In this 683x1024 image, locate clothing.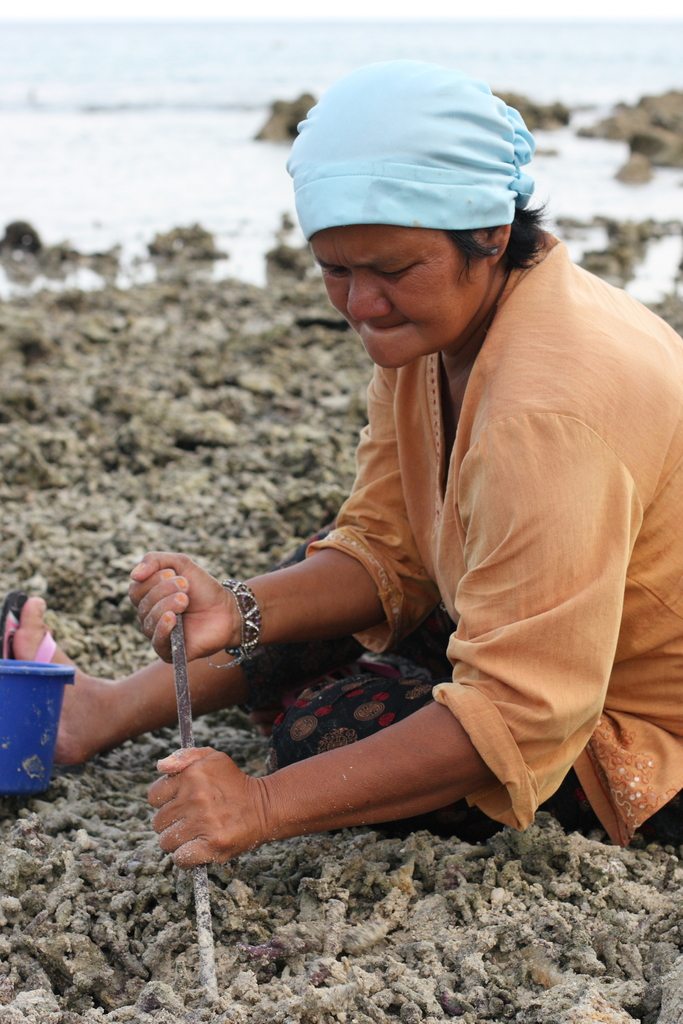
Bounding box: <box>287,202,682,852</box>.
